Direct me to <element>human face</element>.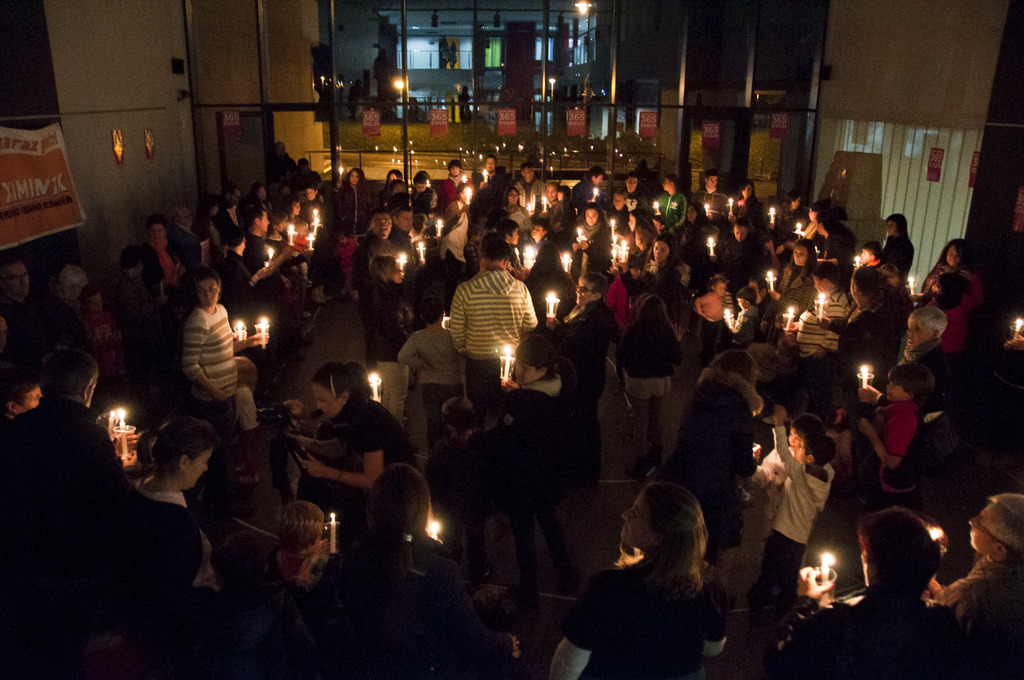
Direction: x1=211, y1=202, x2=220, y2=218.
